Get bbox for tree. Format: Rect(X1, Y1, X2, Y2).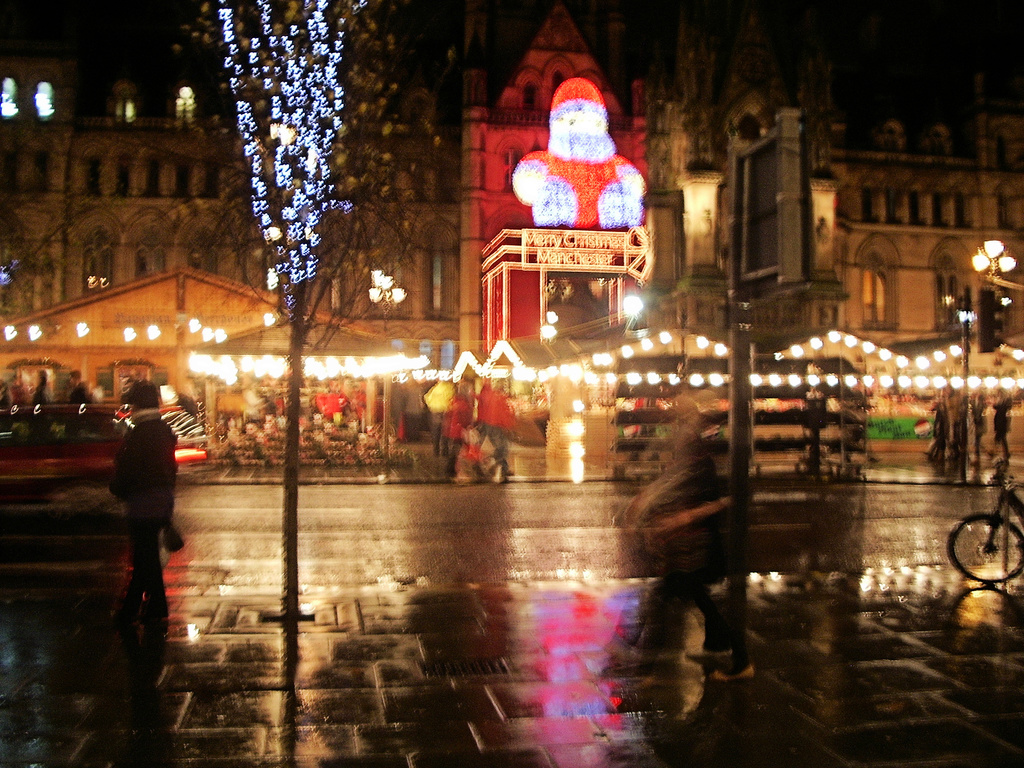
Rect(0, 117, 114, 319).
